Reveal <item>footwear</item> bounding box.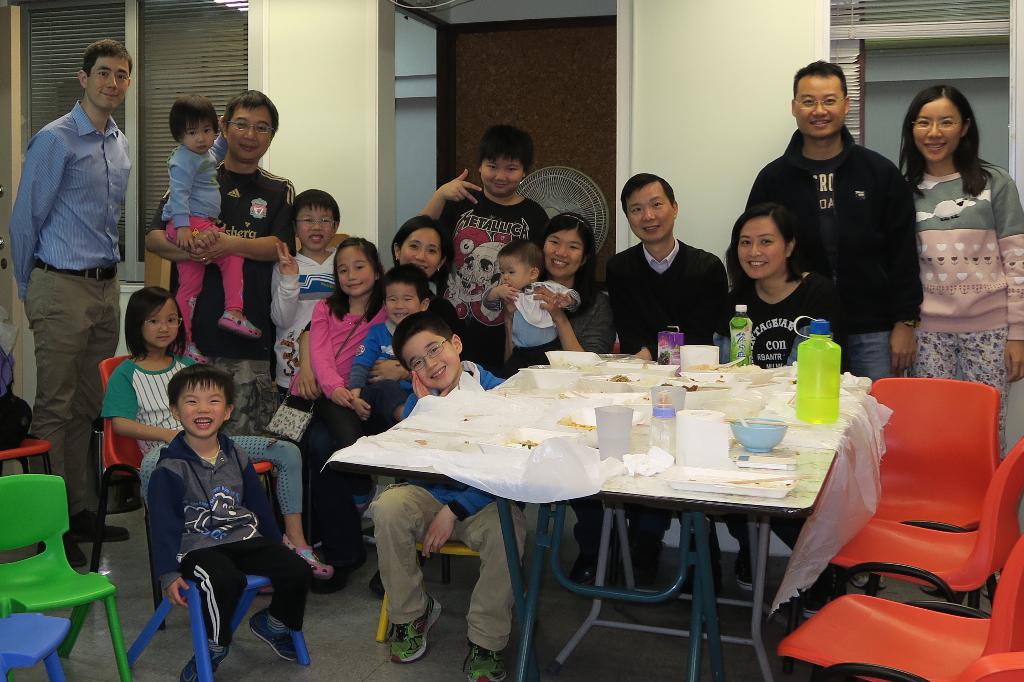
Revealed: region(370, 586, 436, 663).
